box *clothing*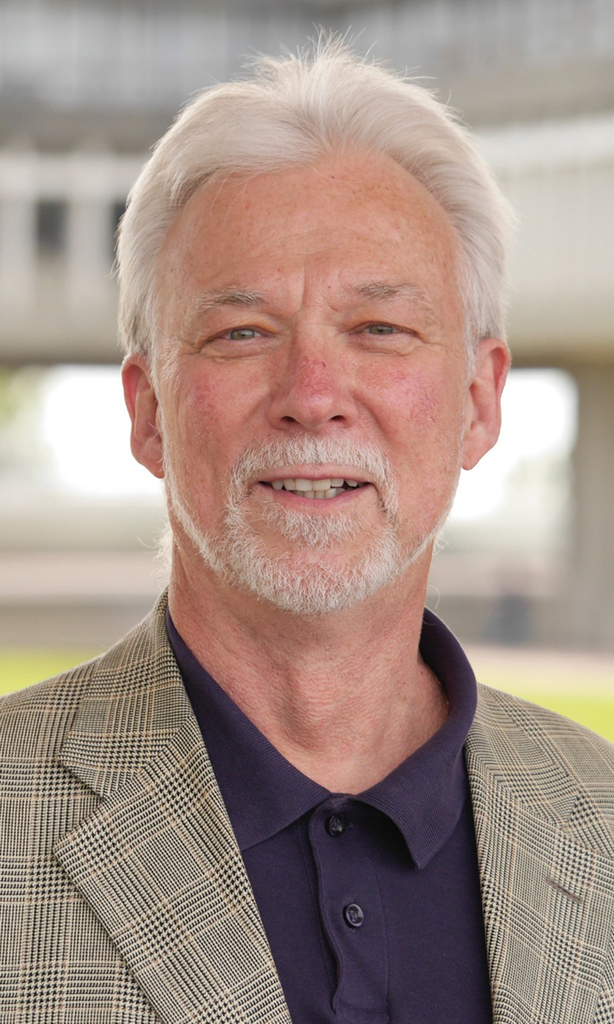
bbox=[0, 582, 613, 1023]
